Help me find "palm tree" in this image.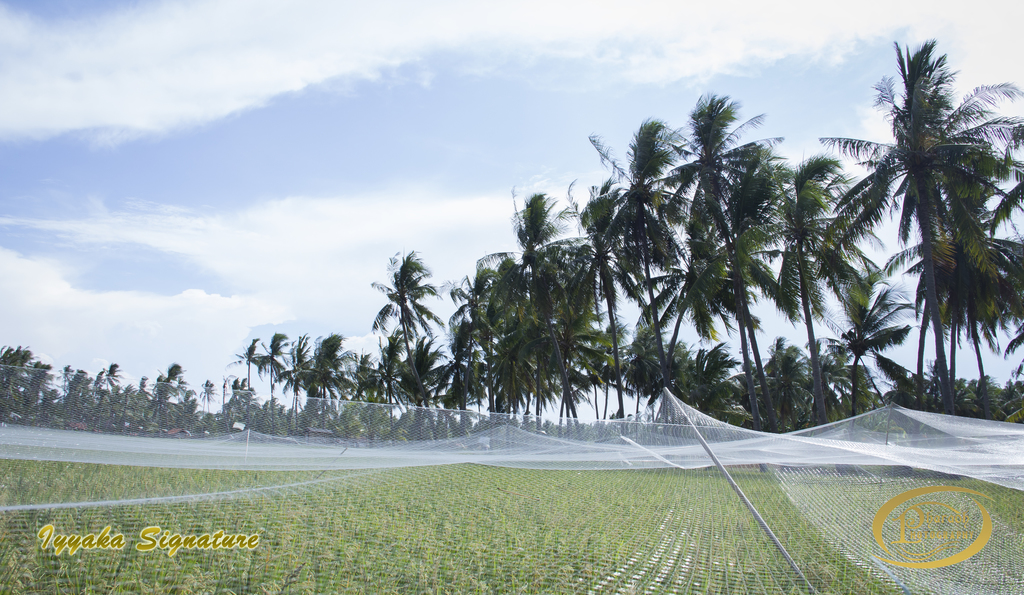
Found it: x1=465 y1=268 x2=508 y2=425.
